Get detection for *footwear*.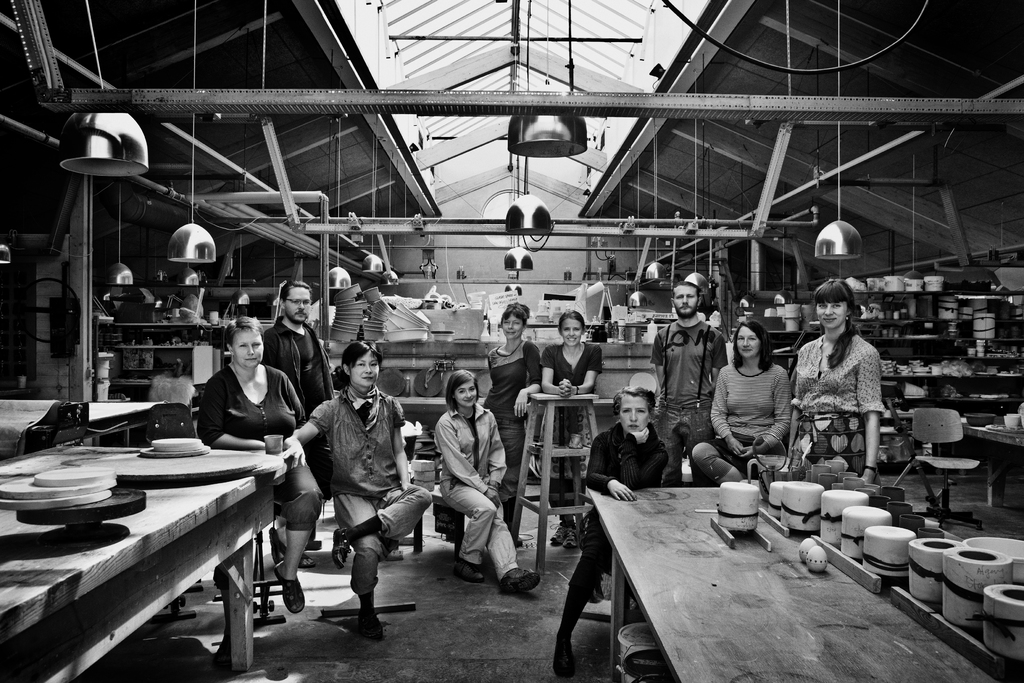
Detection: pyautogui.locateOnScreen(455, 559, 486, 586).
